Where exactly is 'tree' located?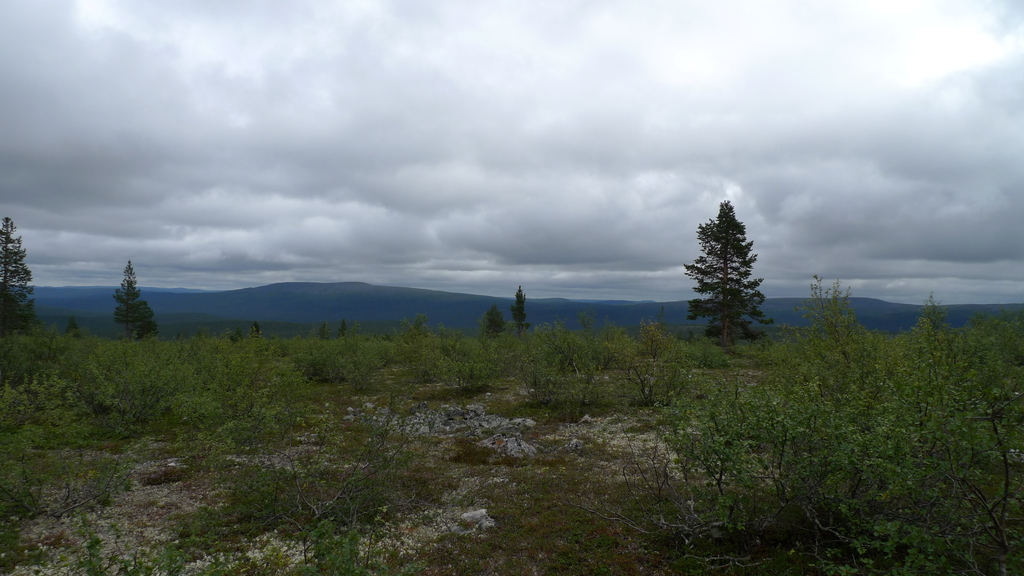
Its bounding box is rect(105, 256, 166, 345).
